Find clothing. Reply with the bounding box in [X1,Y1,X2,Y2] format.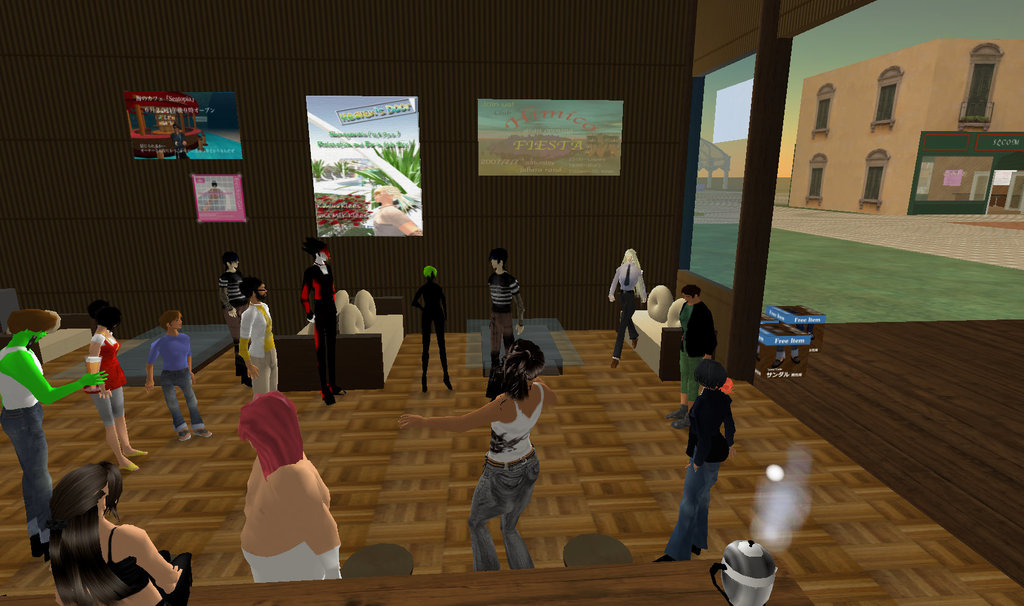
[300,269,352,389].
